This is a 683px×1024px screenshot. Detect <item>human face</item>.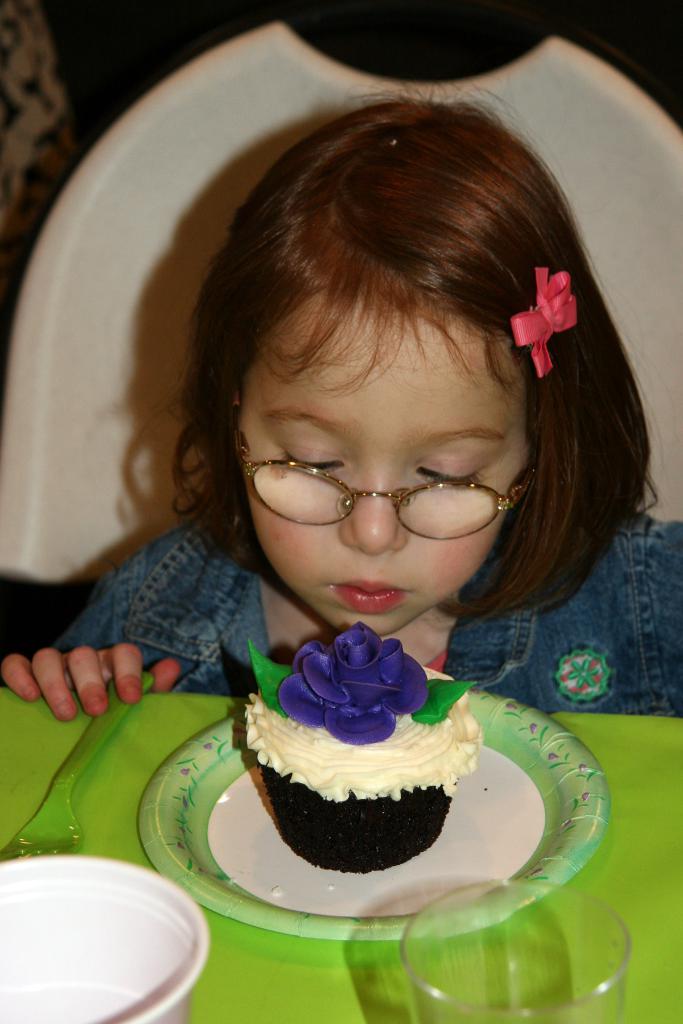
pyautogui.locateOnScreen(235, 299, 532, 643).
